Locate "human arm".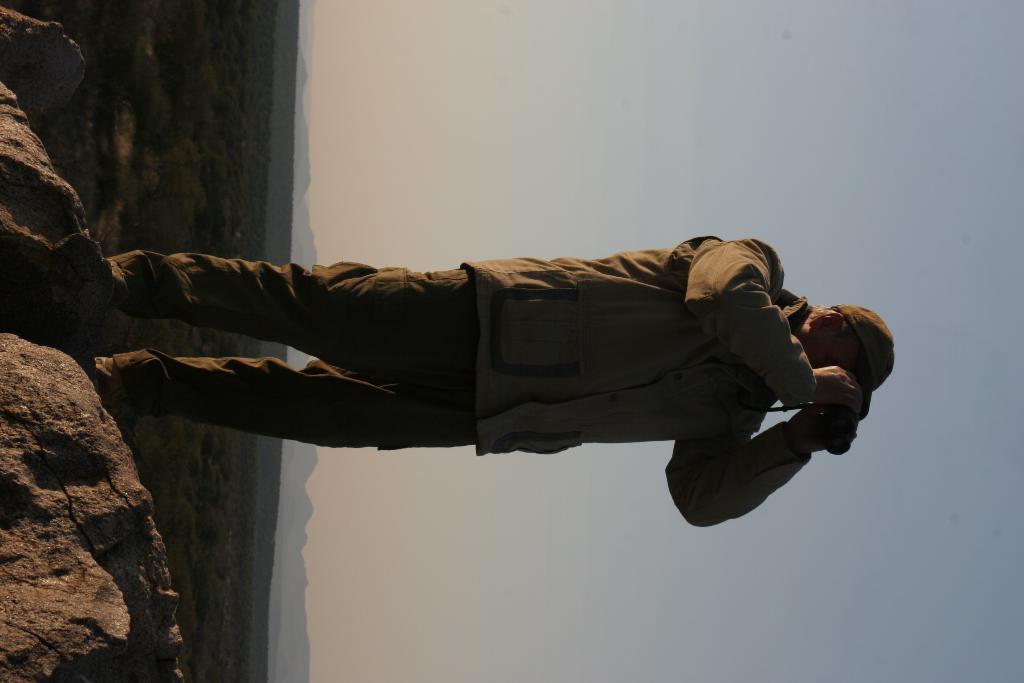
Bounding box: x1=668 y1=399 x2=866 y2=534.
